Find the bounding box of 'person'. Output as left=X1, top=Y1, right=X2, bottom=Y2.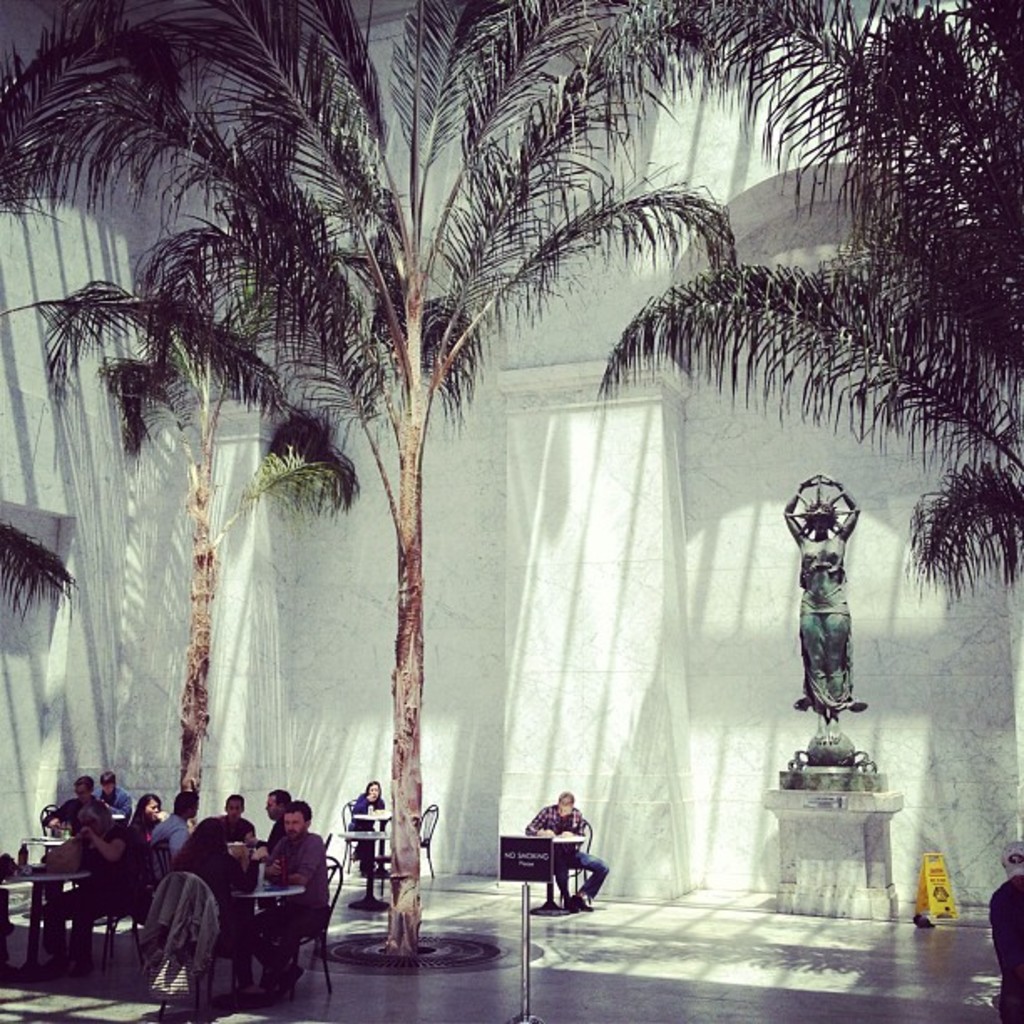
left=520, top=791, right=611, bottom=914.
